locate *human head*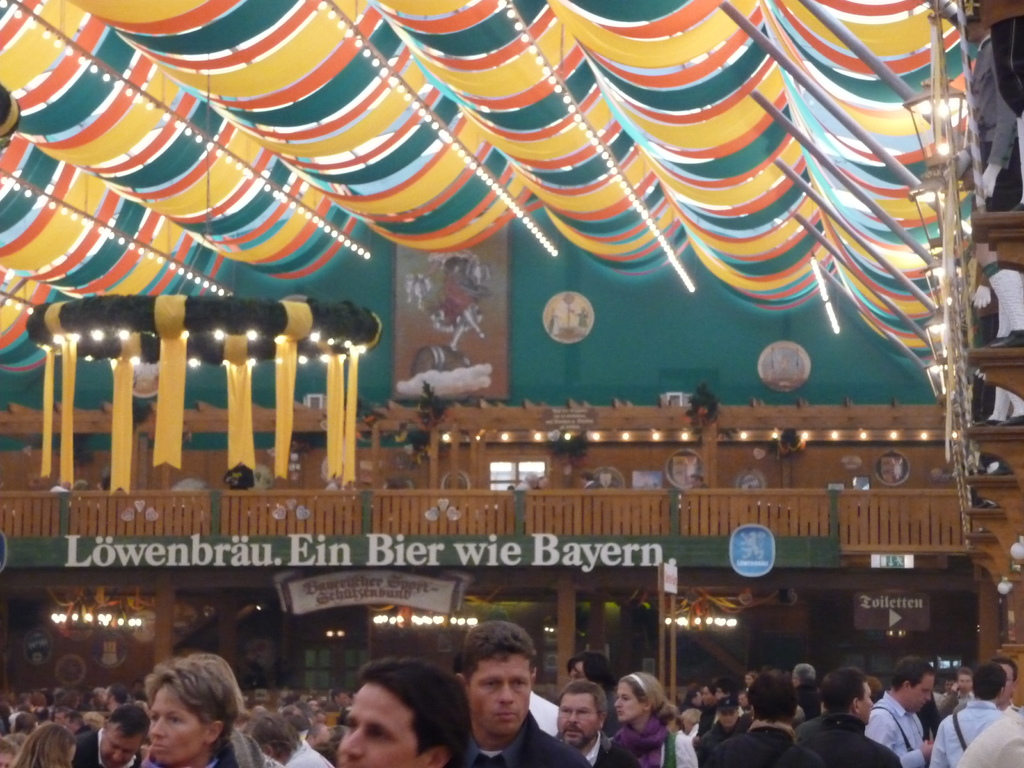
[800, 686, 821, 719]
